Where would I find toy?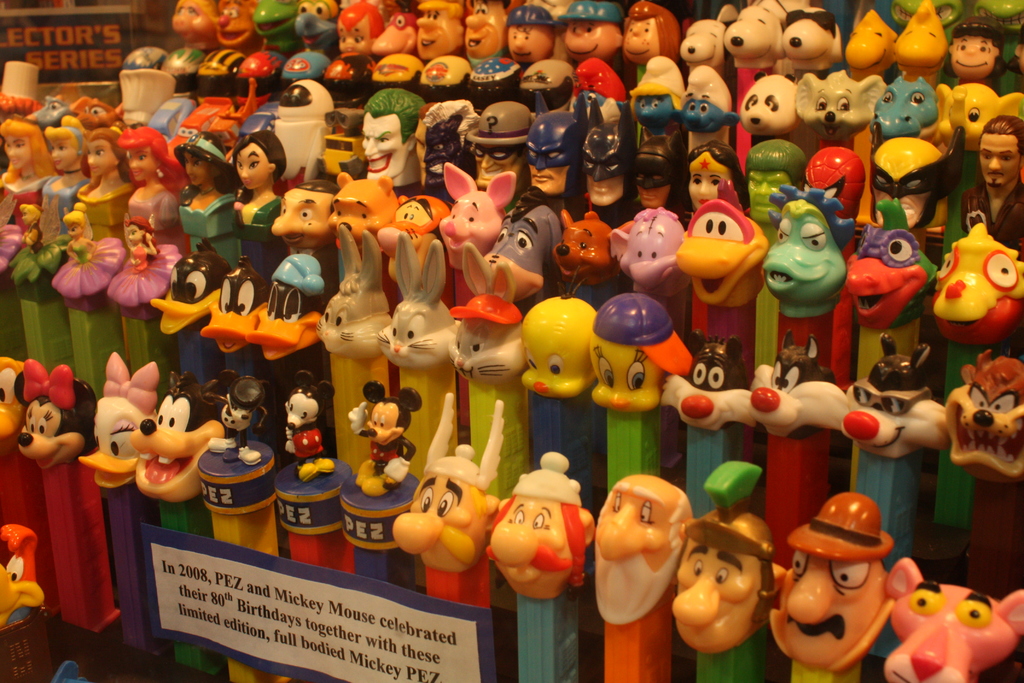
At (x1=564, y1=135, x2=625, y2=211).
